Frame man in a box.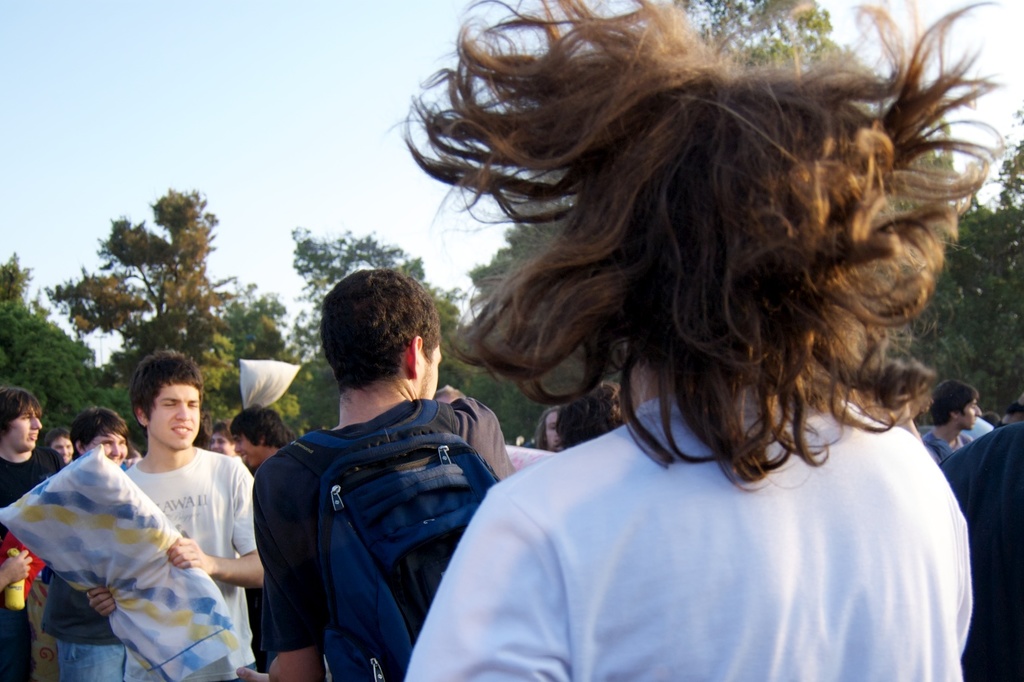
<bbox>234, 395, 304, 681</bbox>.
